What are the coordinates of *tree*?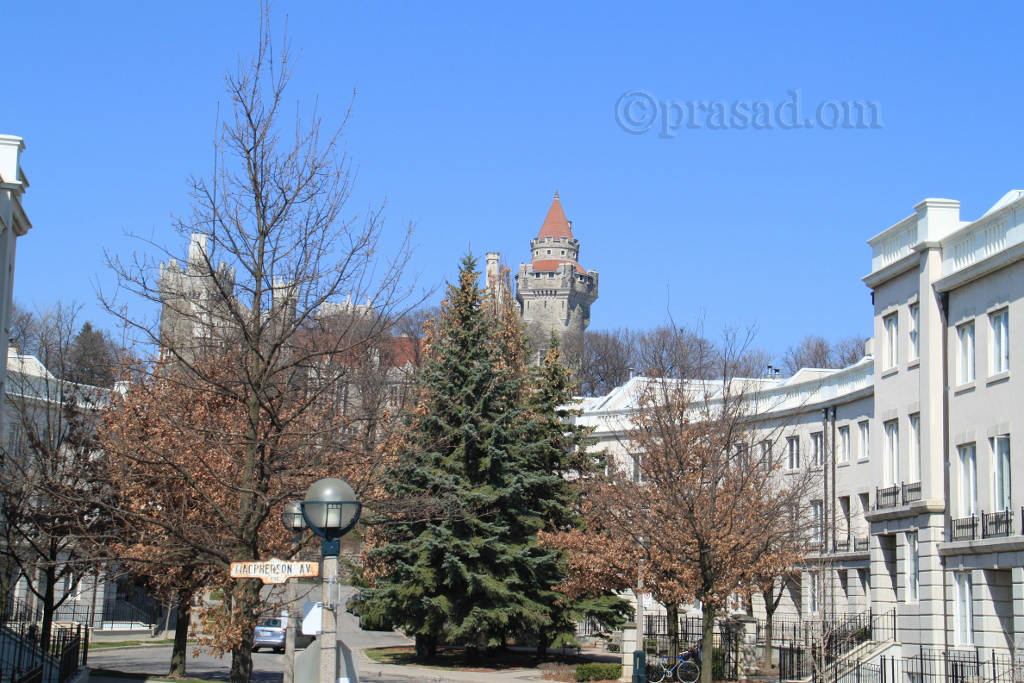
<box>49,0,444,677</box>.
